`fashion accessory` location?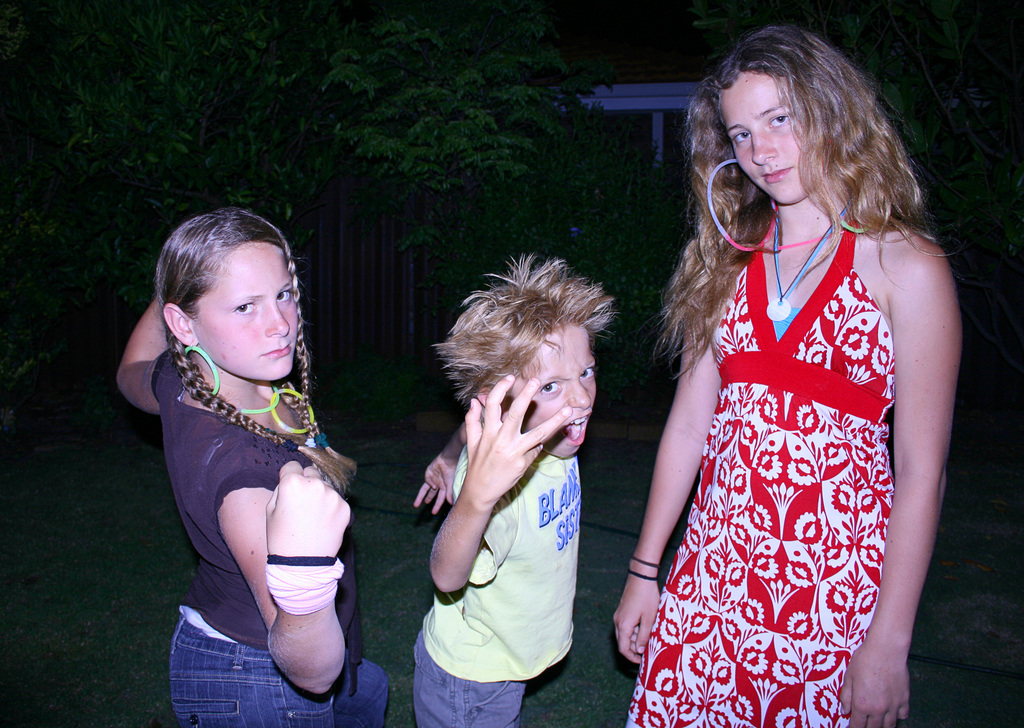
179:345:221:401
